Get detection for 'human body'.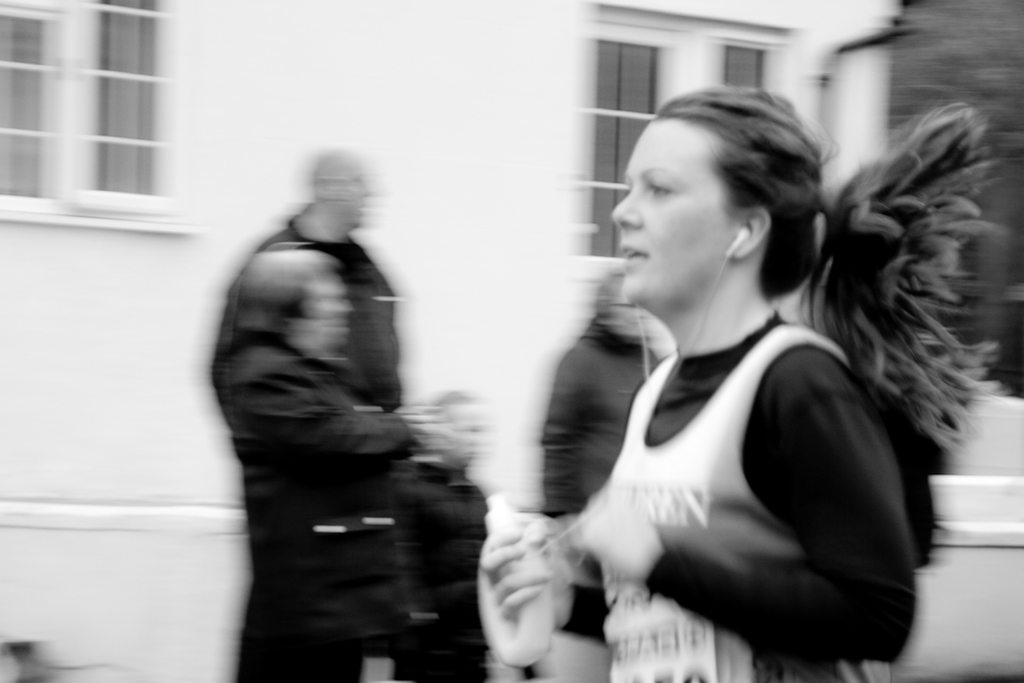
Detection: (left=209, top=242, right=458, bottom=682).
